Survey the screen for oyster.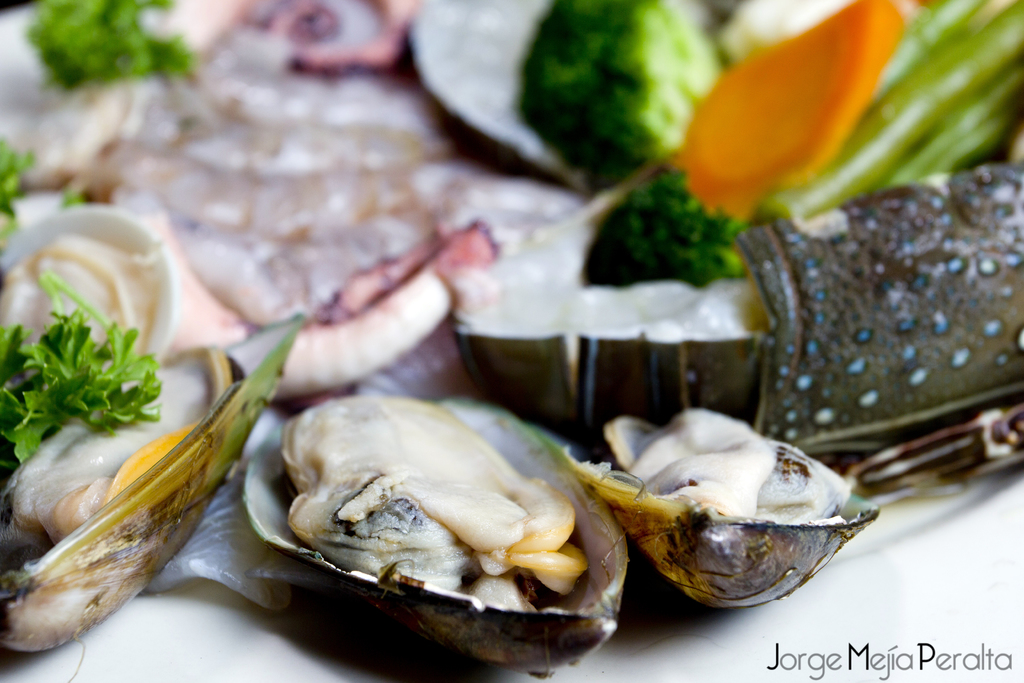
Survey found: region(0, 184, 309, 650).
